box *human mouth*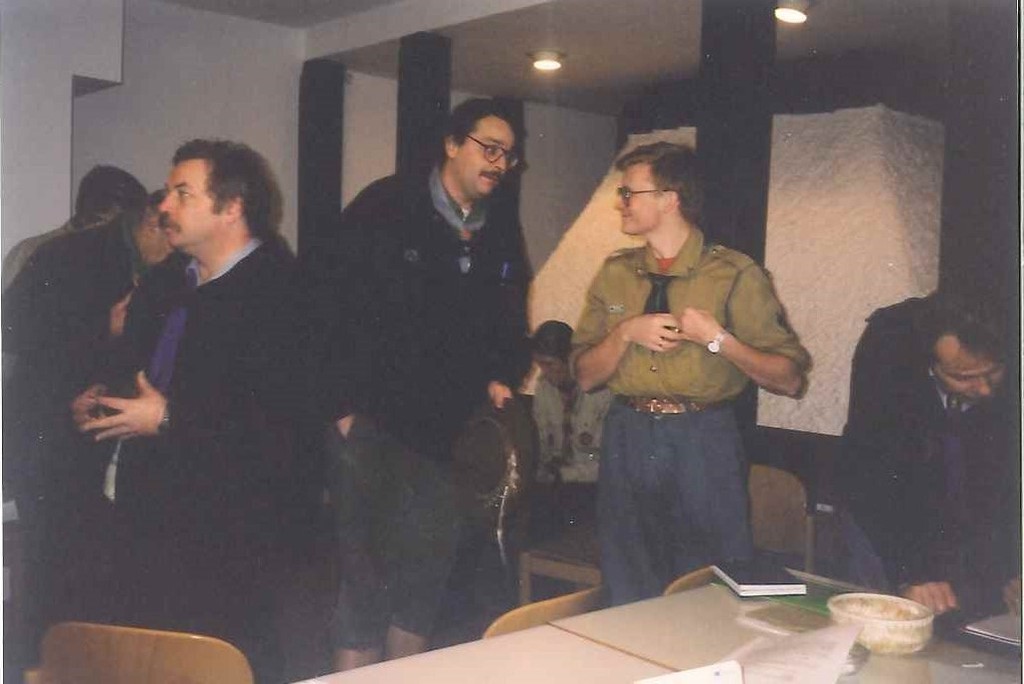
<region>477, 171, 507, 182</region>
